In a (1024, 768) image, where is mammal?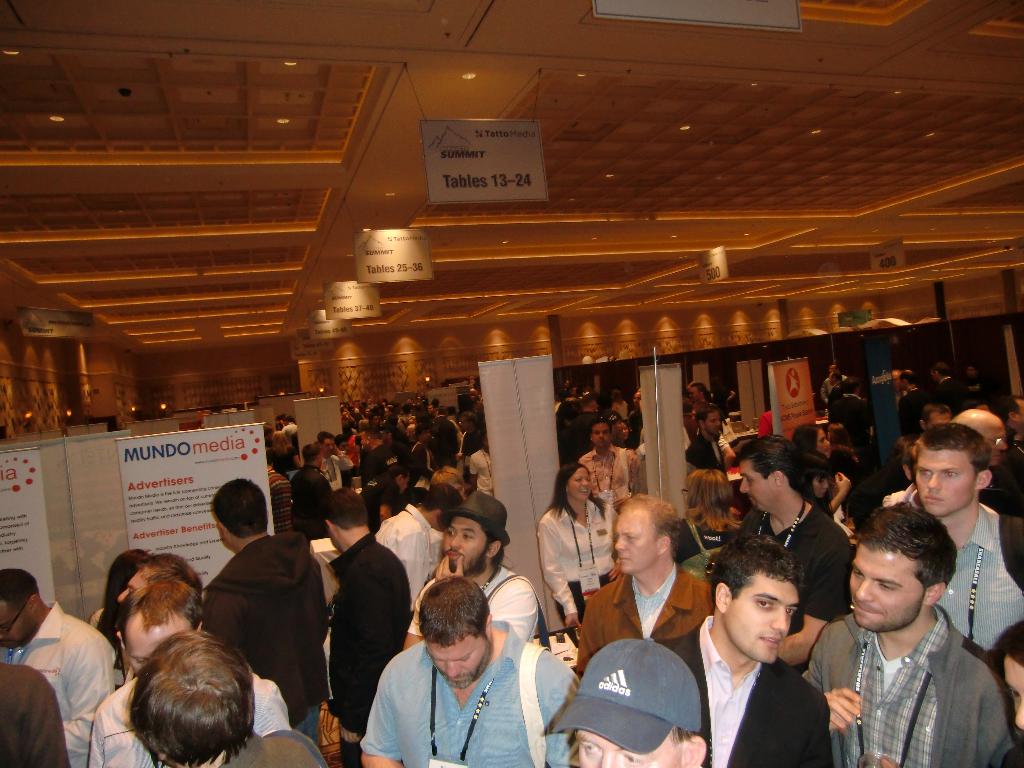
select_region(682, 403, 735, 473).
